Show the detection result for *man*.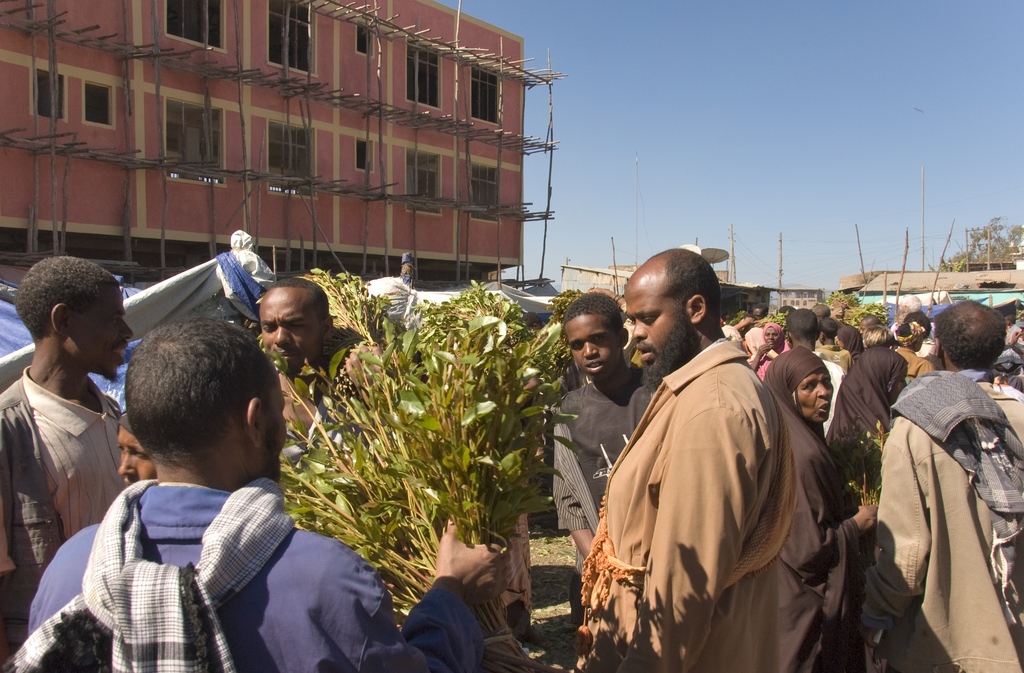
[239, 274, 376, 470].
